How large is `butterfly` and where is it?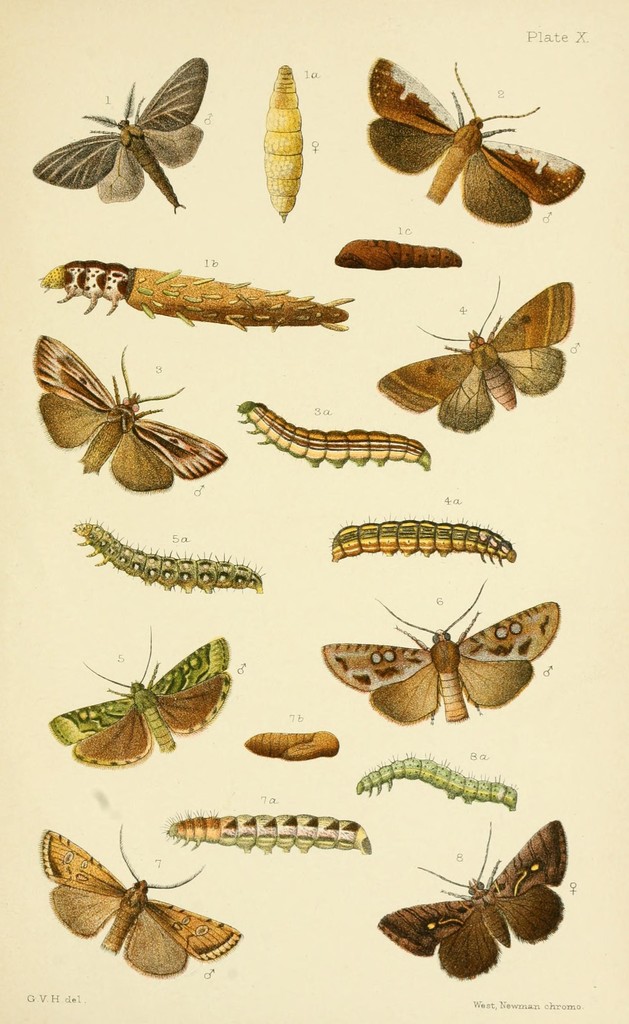
Bounding box: detection(374, 817, 584, 995).
